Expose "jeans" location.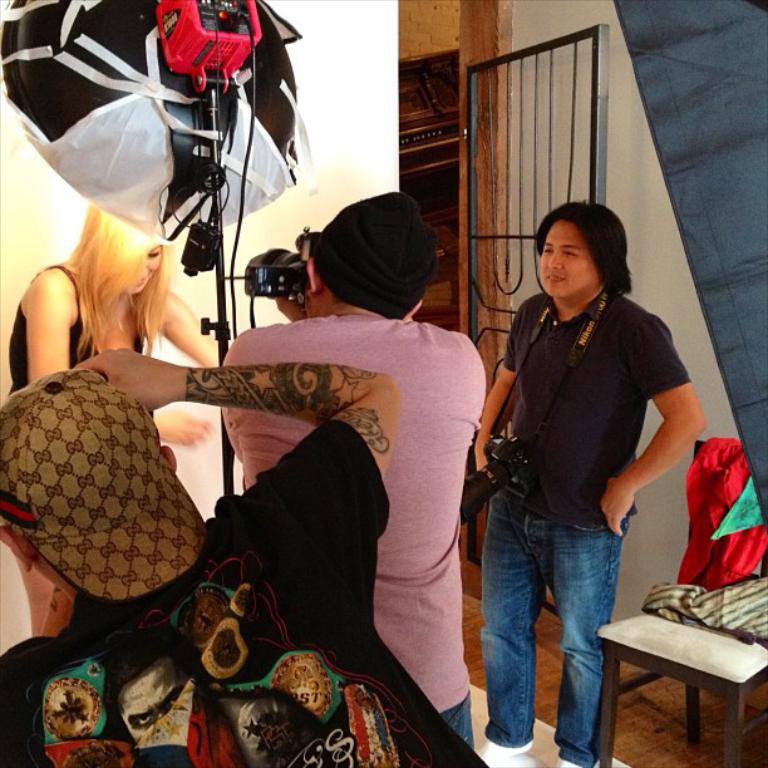
Exposed at <bbox>442, 695, 477, 748</bbox>.
